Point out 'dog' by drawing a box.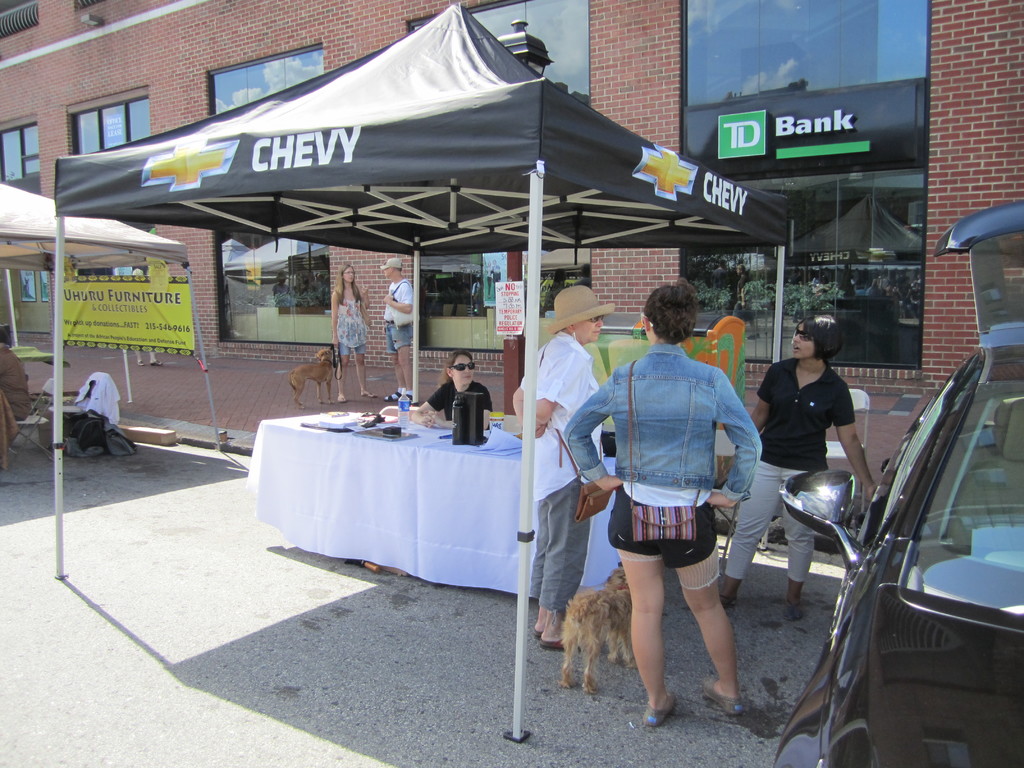
{"x1": 561, "y1": 559, "x2": 633, "y2": 705}.
